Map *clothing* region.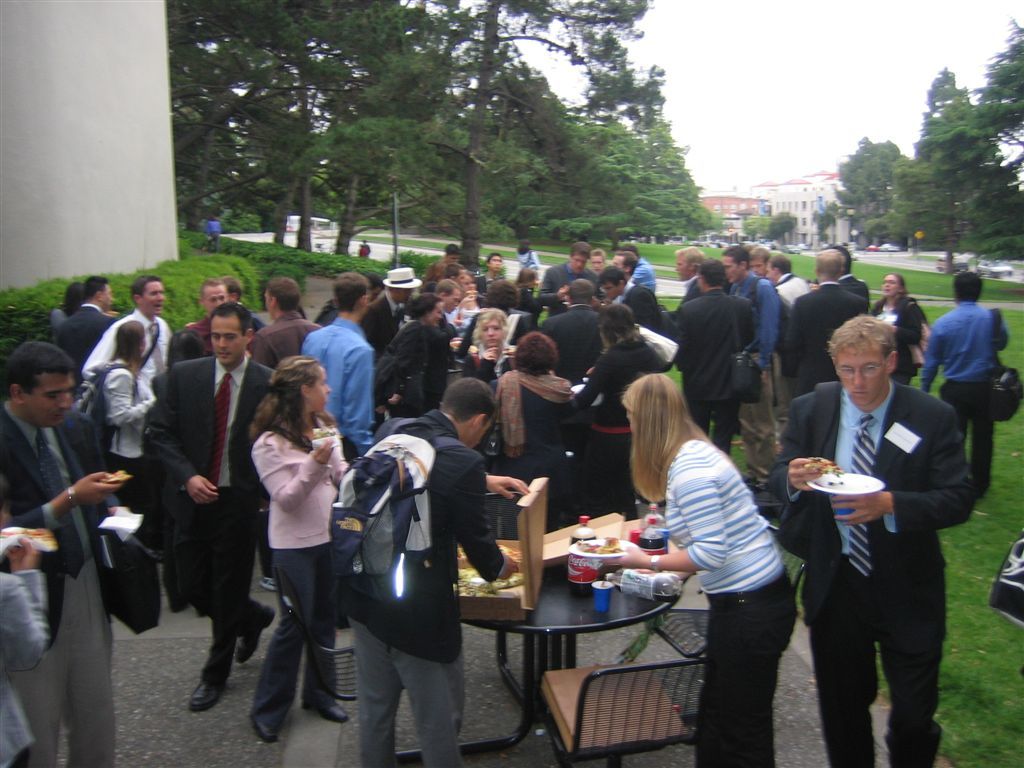
Mapped to x1=538 y1=260 x2=595 y2=316.
